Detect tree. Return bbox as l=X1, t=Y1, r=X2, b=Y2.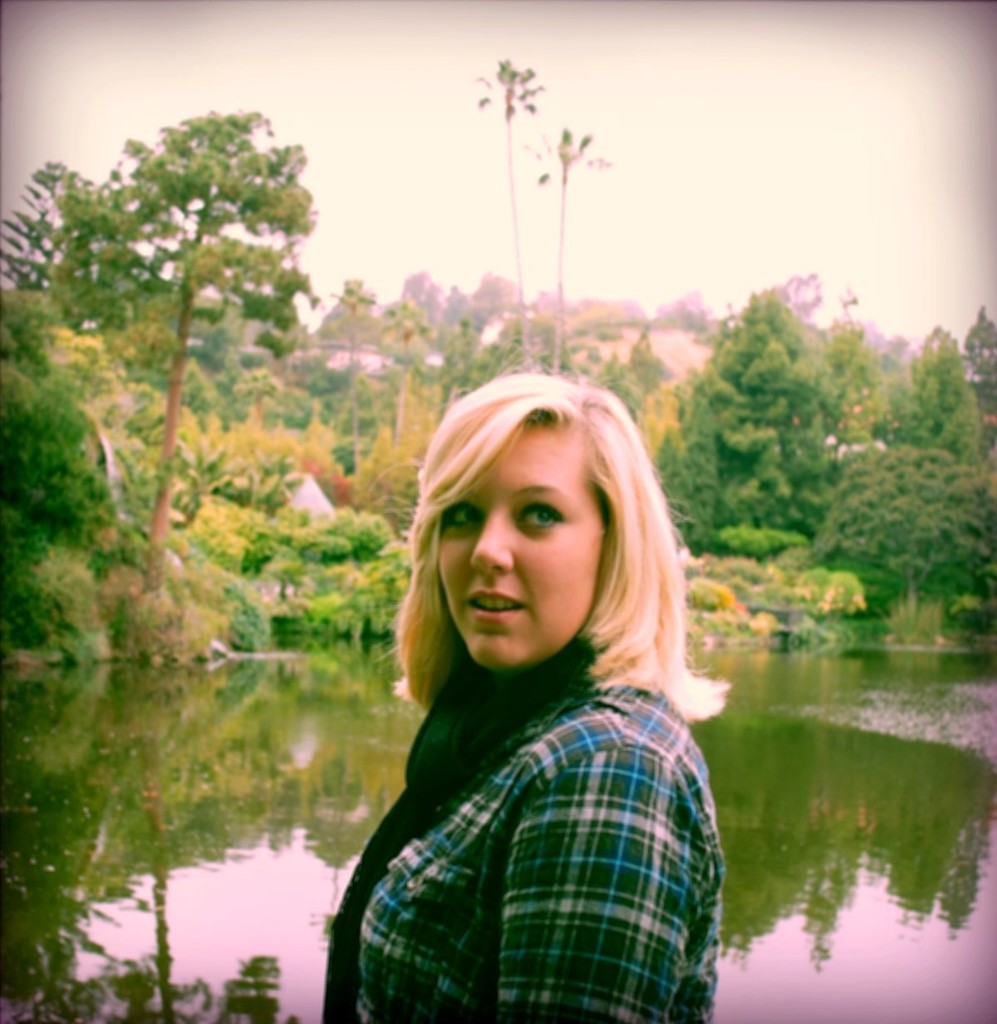
l=477, t=53, r=543, b=363.
